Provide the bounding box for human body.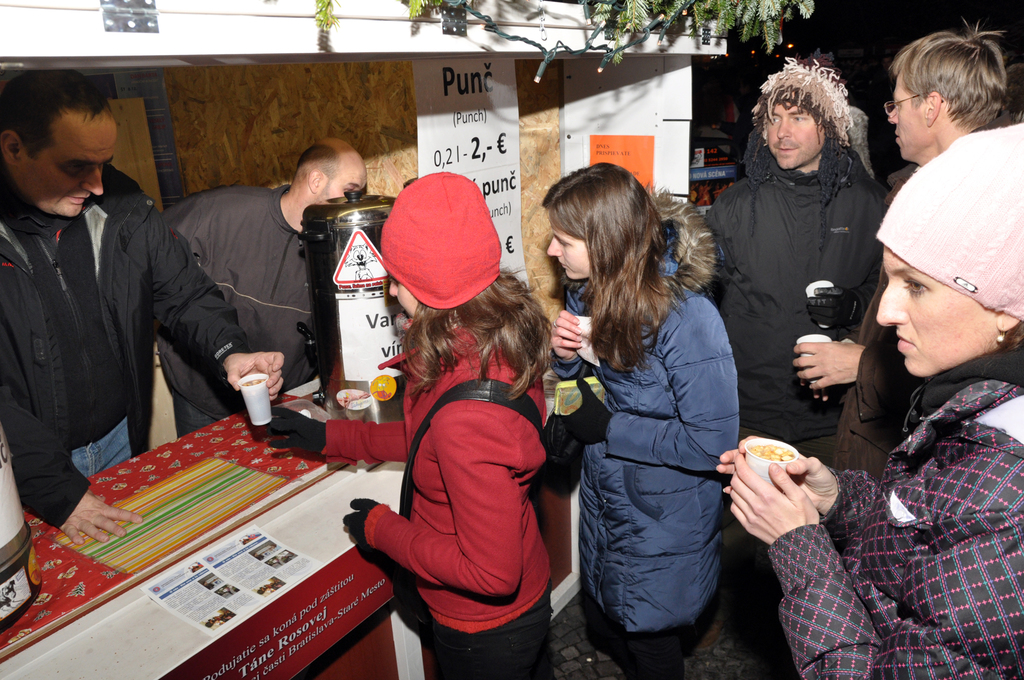
<bbox>0, 63, 285, 542</bbox>.
